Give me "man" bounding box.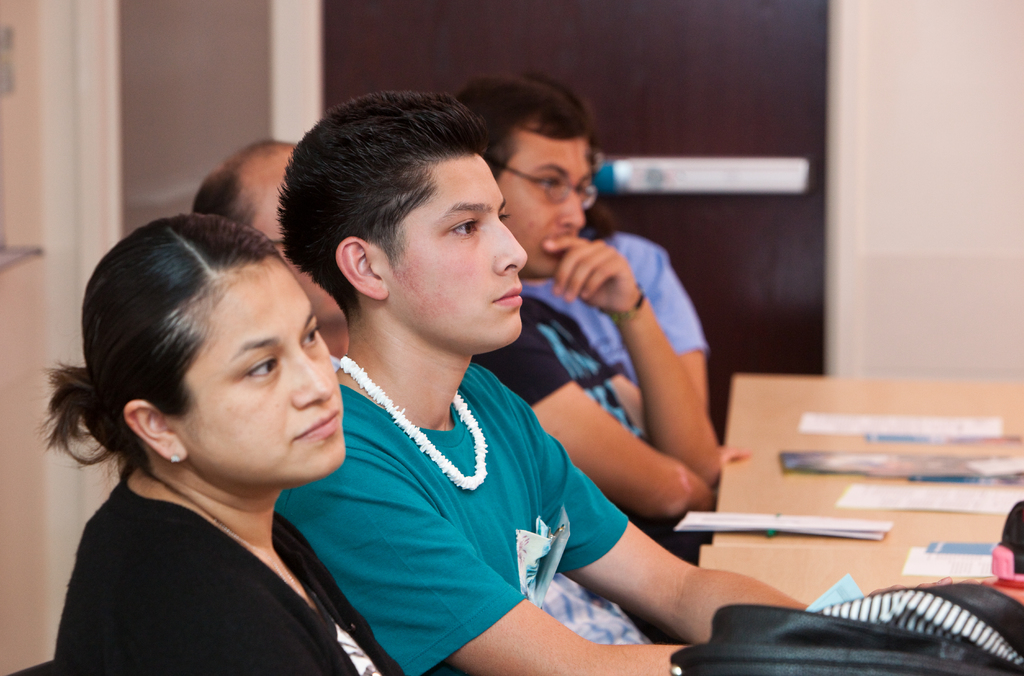
[left=187, top=140, right=351, bottom=372].
